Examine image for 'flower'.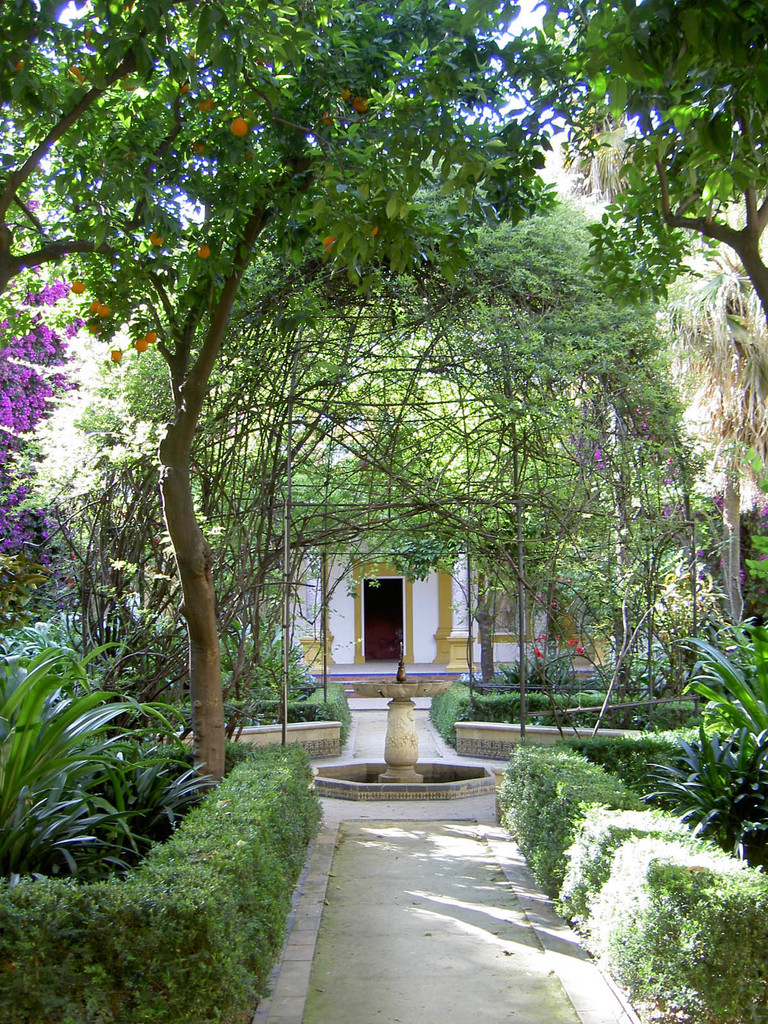
Examination result: pyautogui.locateOnScreen(760, 501, 767, 516).
